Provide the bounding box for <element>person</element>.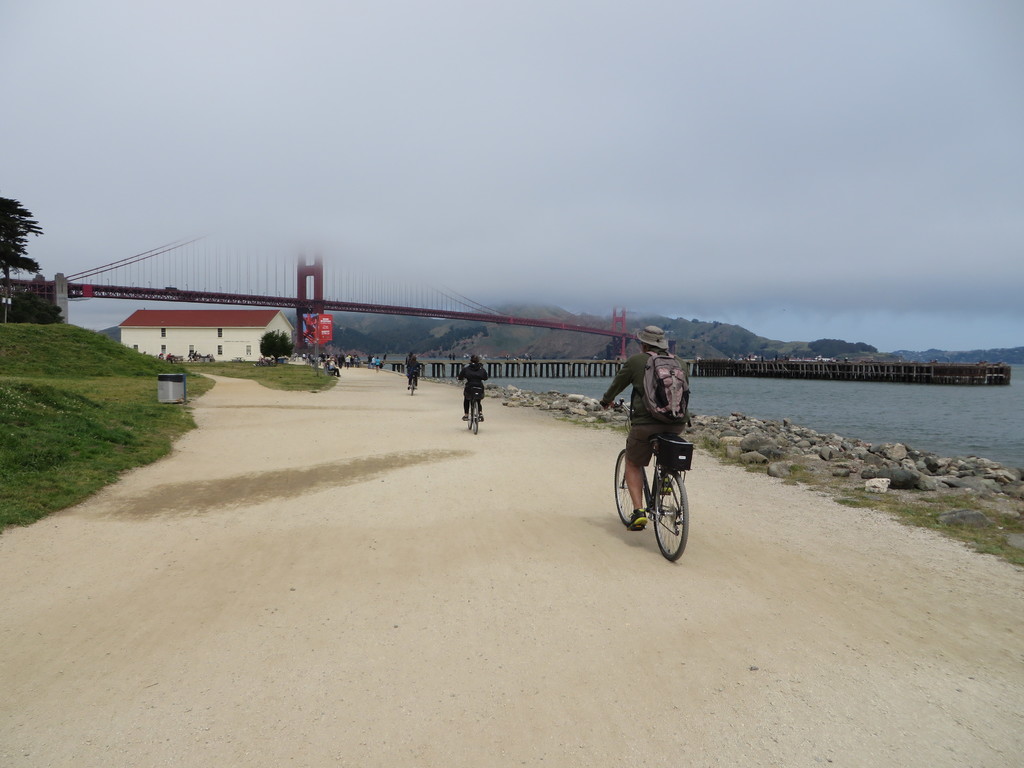
x1=607, y1=329, x2=695, y2=558.
